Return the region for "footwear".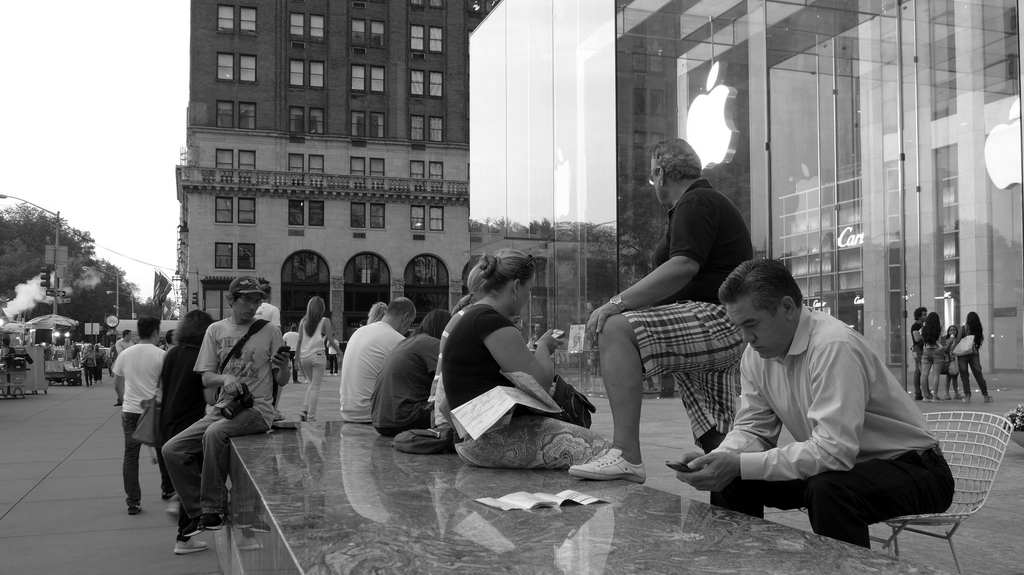
(115, 401, 122, 405).
